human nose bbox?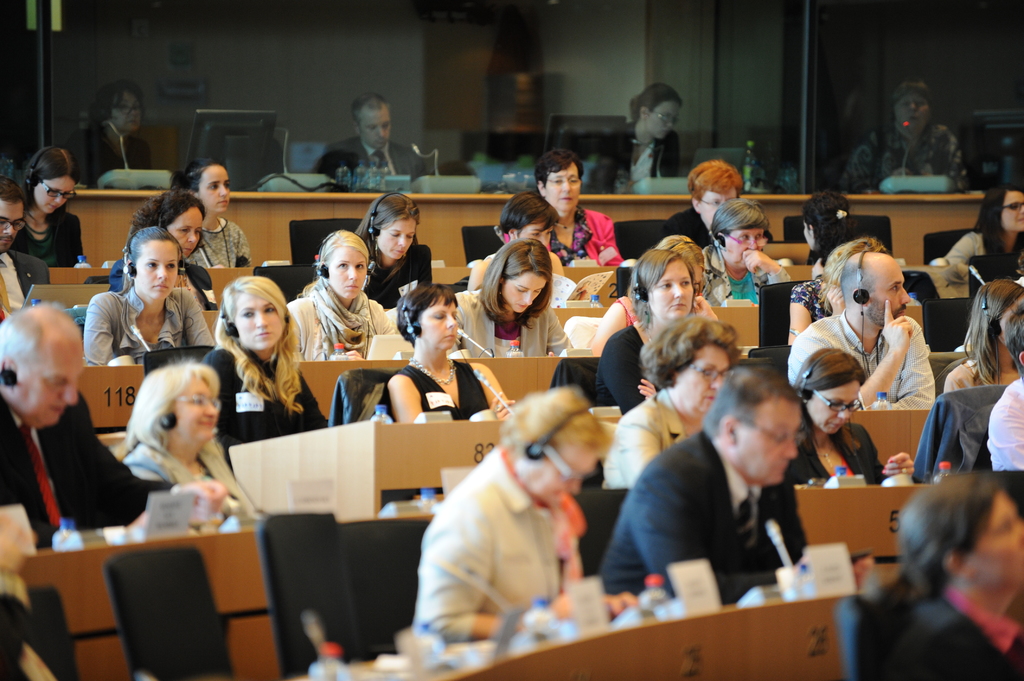
(left=748, top=237, right=760, bottom=251)
